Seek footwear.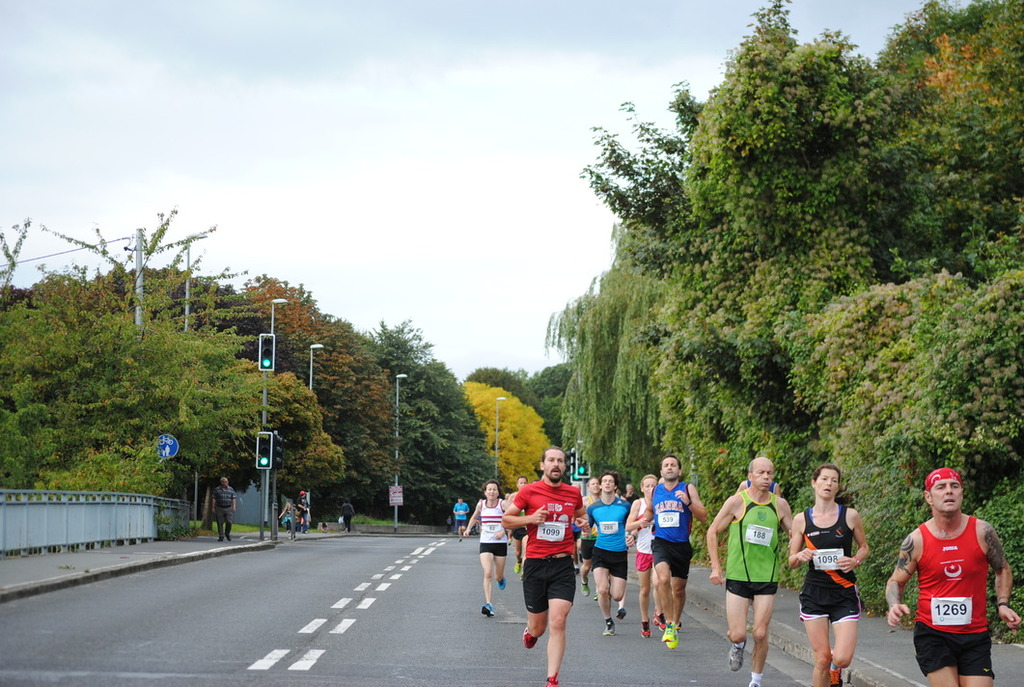
617, 607, 626, 619.
